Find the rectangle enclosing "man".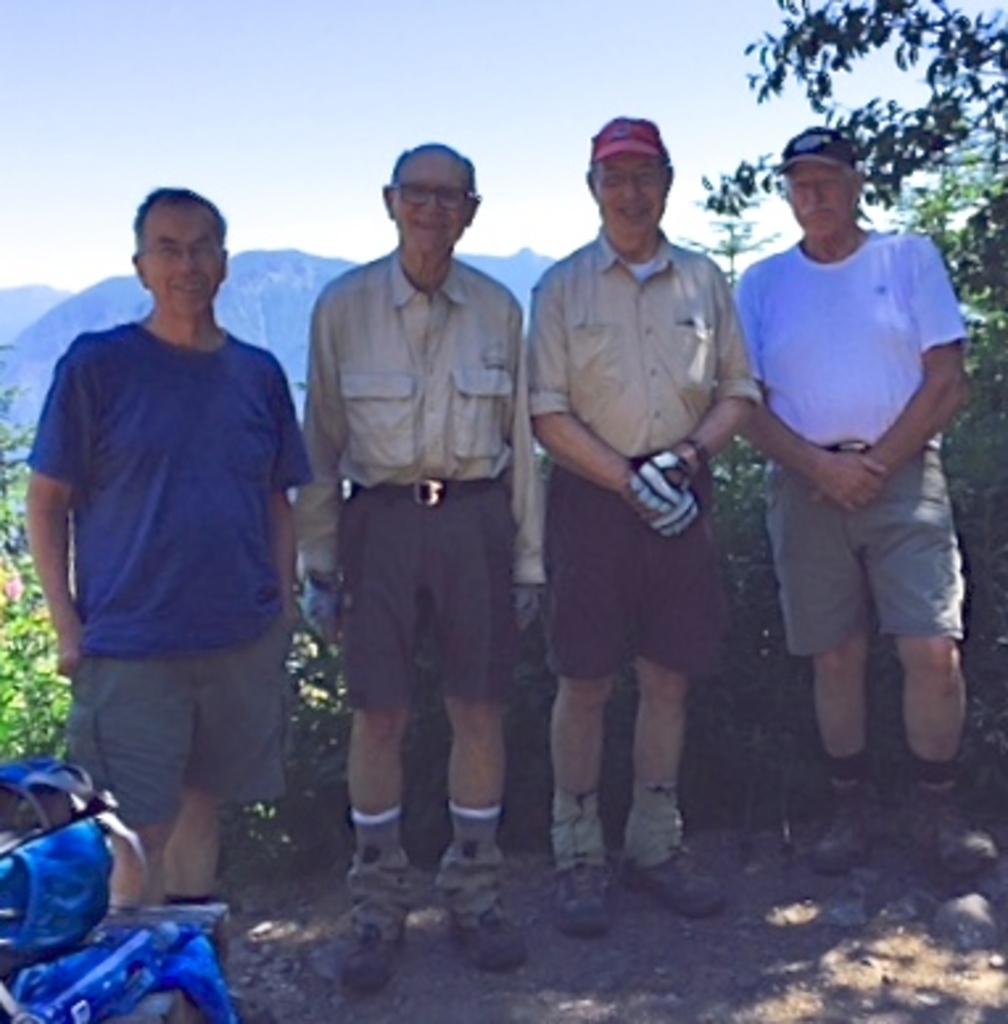
(293,135,546,998).
